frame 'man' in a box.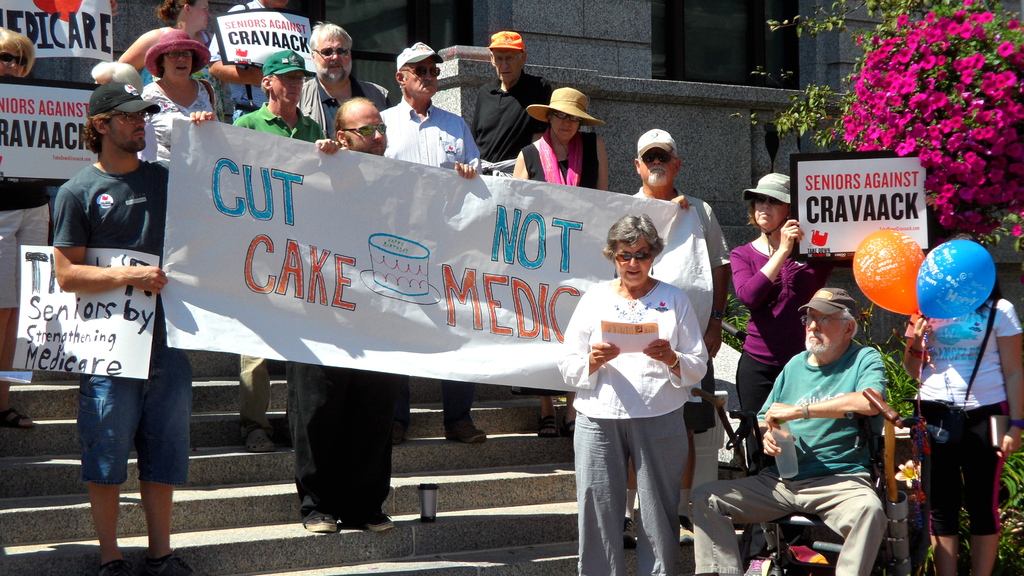
(231, 45, 322, 456).
